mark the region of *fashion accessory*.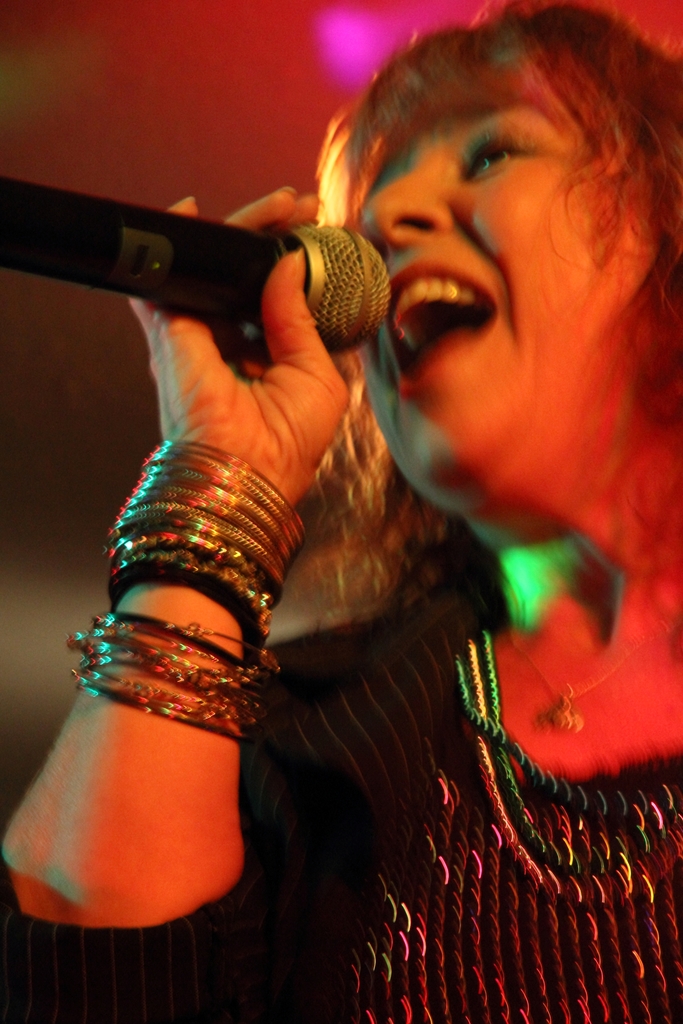
Region: rect(507, 623, 671, 737).
